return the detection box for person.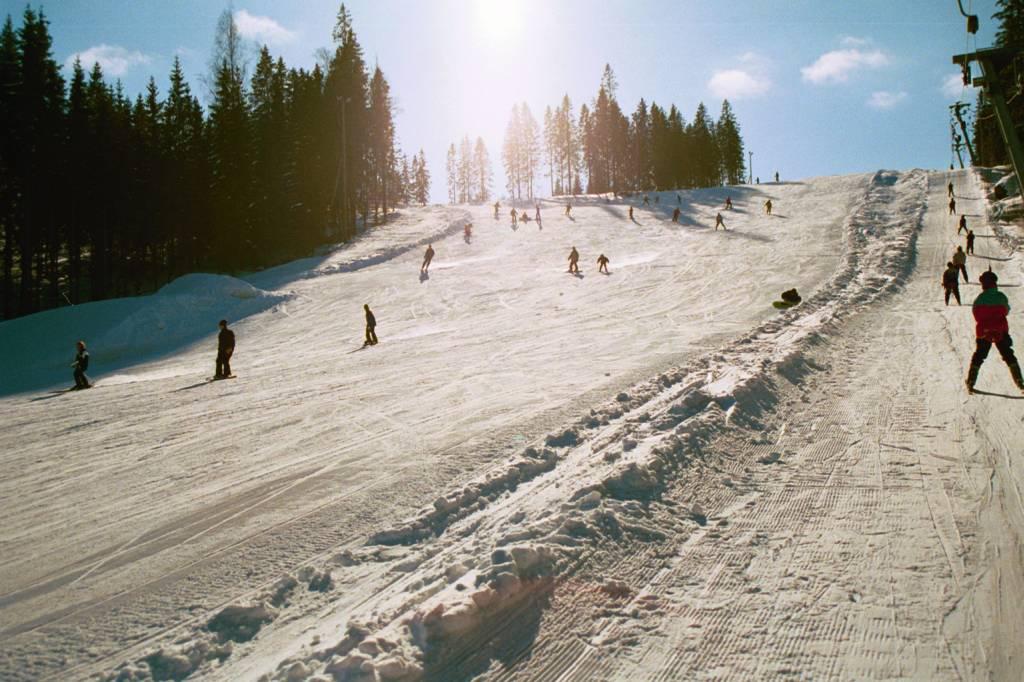
pyautogui.locateOnScreen(755, 176, 759, 184).
